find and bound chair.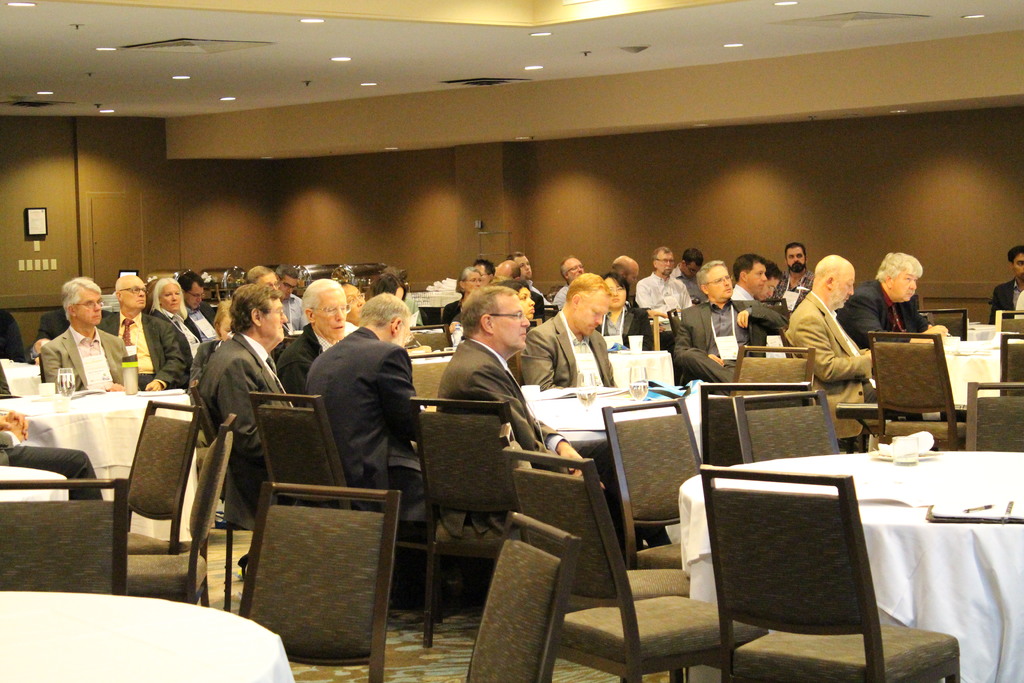
Bound: box=[522, 319, 543, 329].
